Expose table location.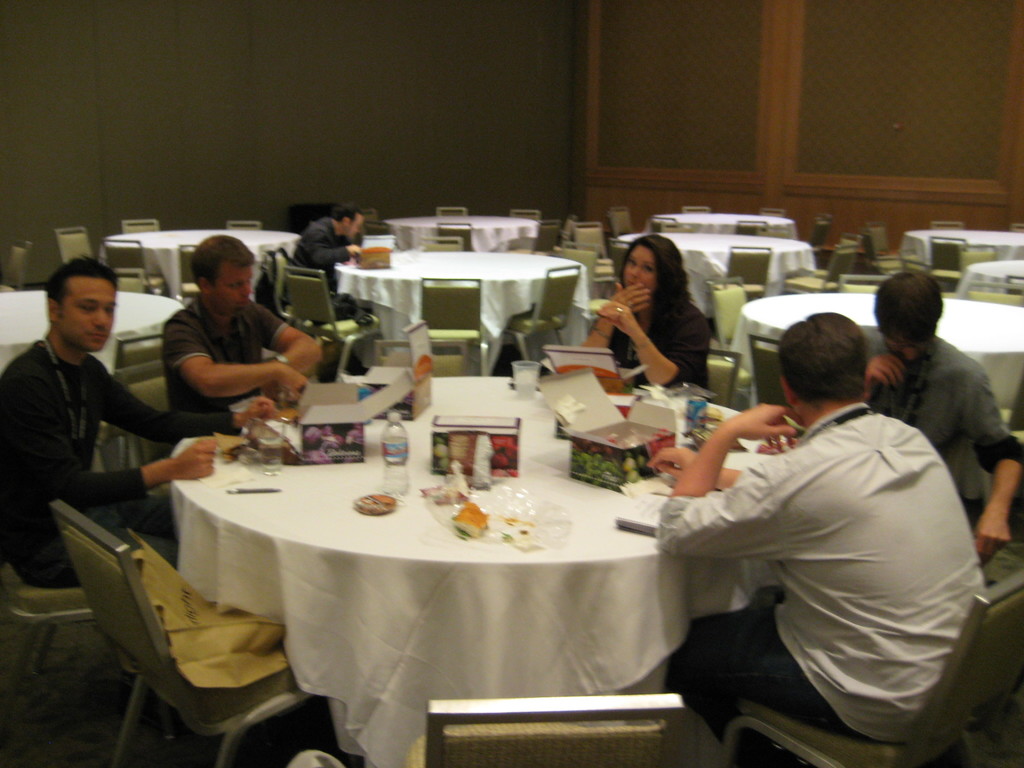
Exposed at box=[333, 246, 589, 380].
